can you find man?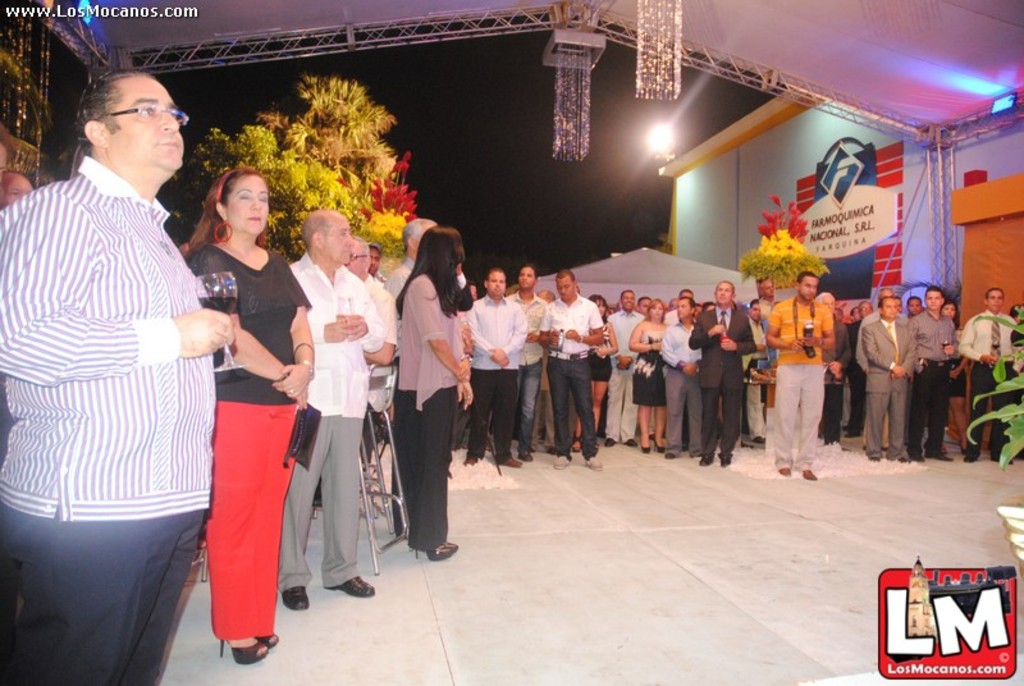
Yes, bounding box: (left=458, top=264, right=476, bottom=312).
